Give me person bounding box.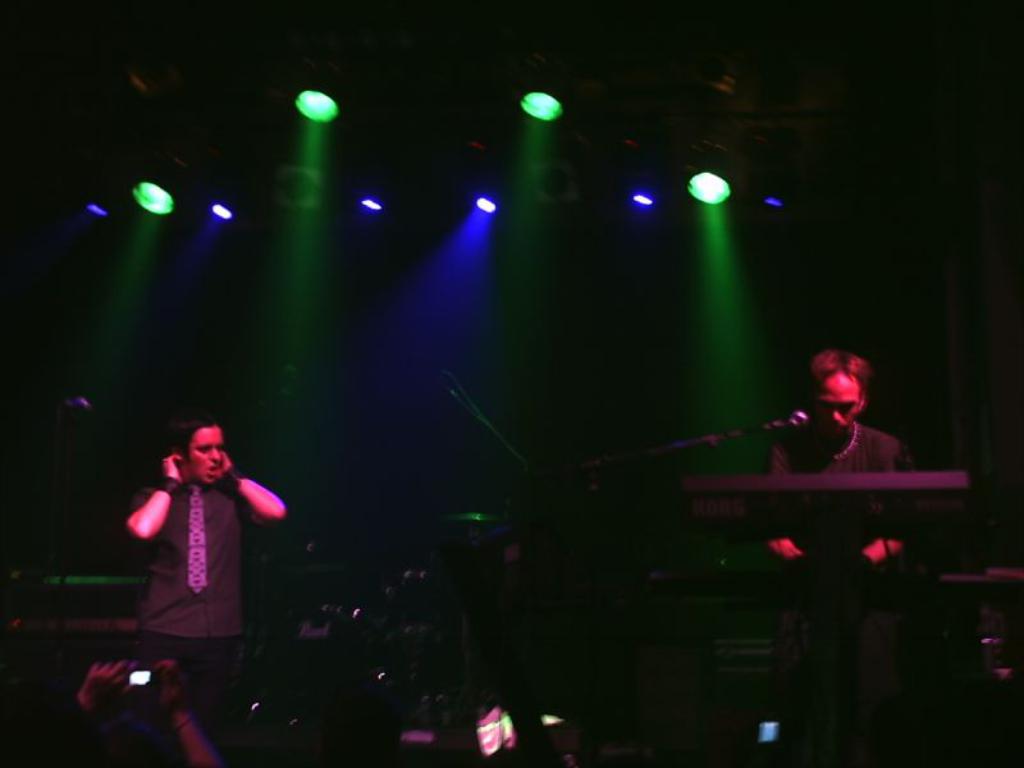
box=[753, 351, 913, 575].
